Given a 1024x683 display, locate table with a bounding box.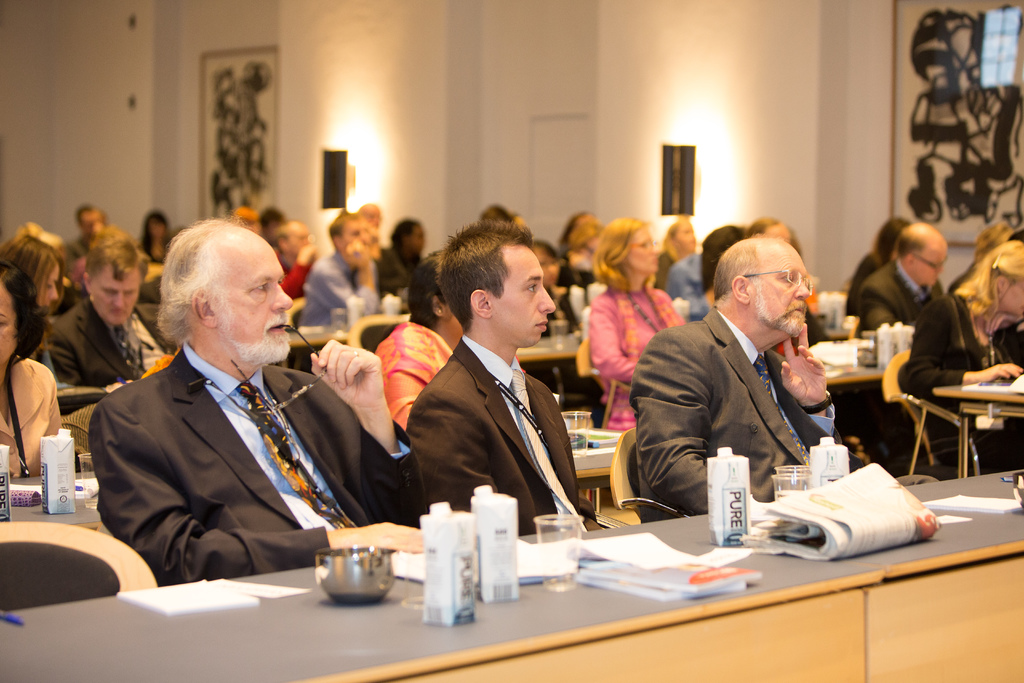
Located: [941,381,1023,489].
